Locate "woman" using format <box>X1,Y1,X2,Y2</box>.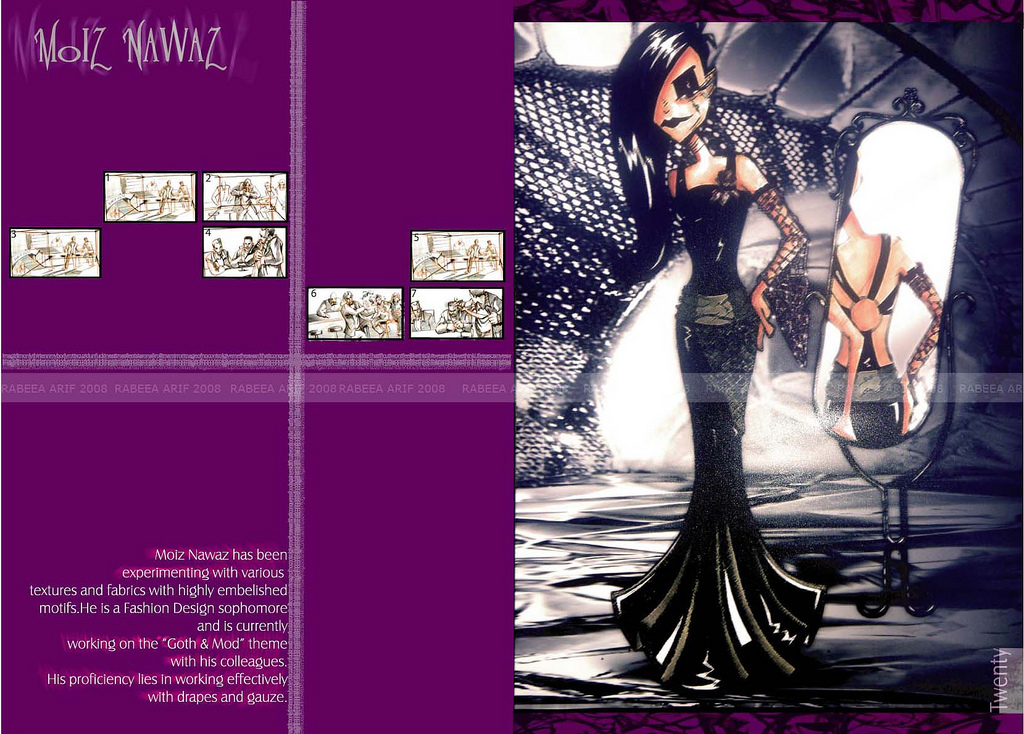
<box>601,42,851,630</box>.
